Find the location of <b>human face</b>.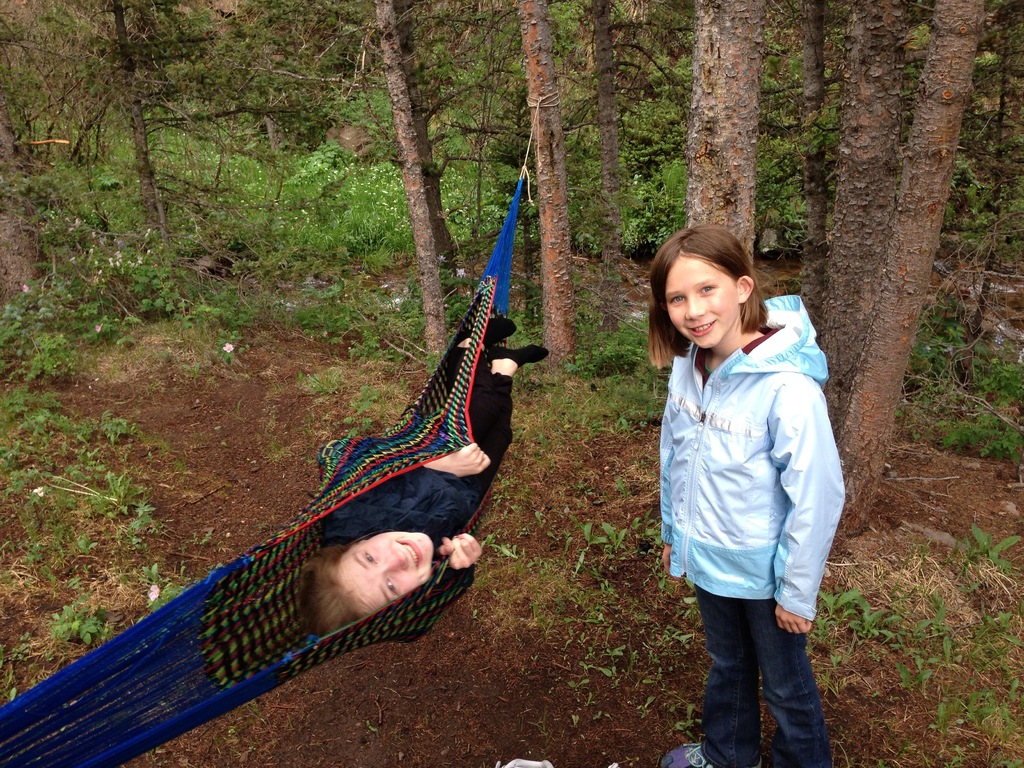
Location: l=666, t=254, r=737, b=347.
